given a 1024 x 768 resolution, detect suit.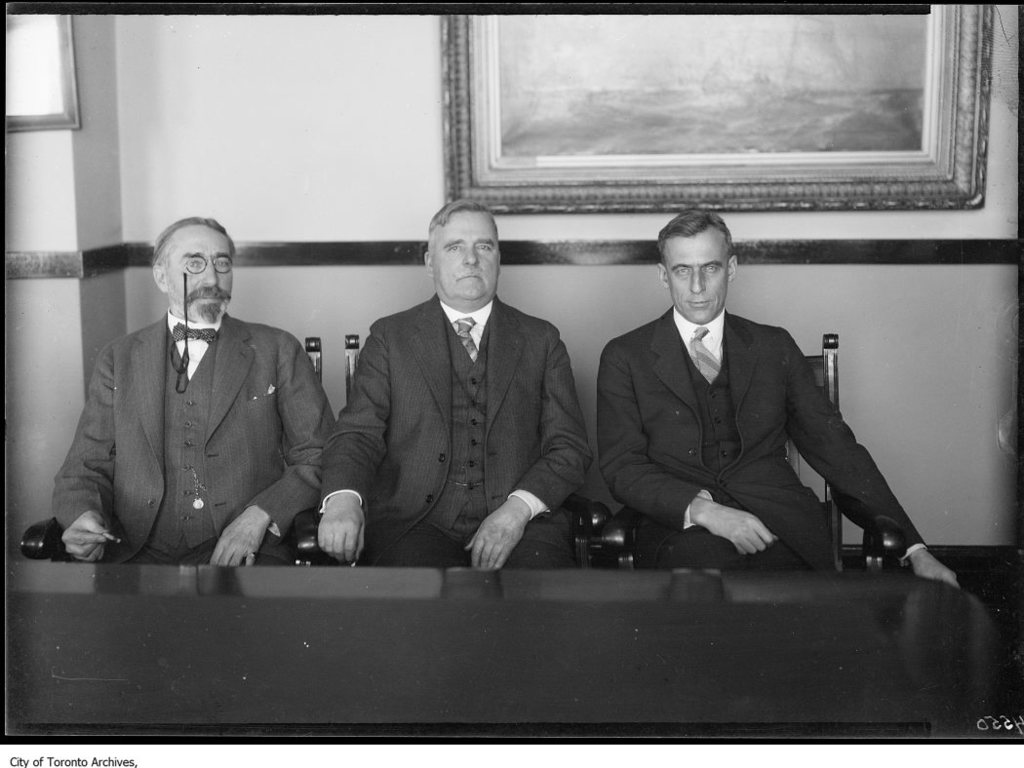
(312, 296, 585, 572).
